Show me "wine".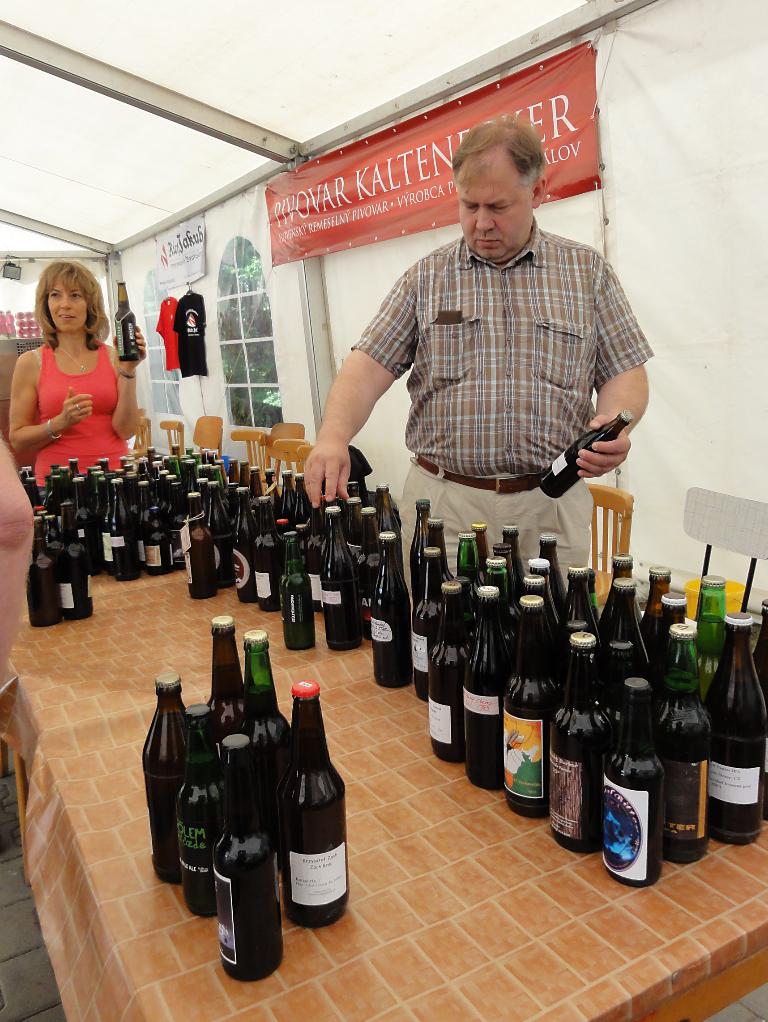
"wine" is here: crop(208, 611, 253, 763).
